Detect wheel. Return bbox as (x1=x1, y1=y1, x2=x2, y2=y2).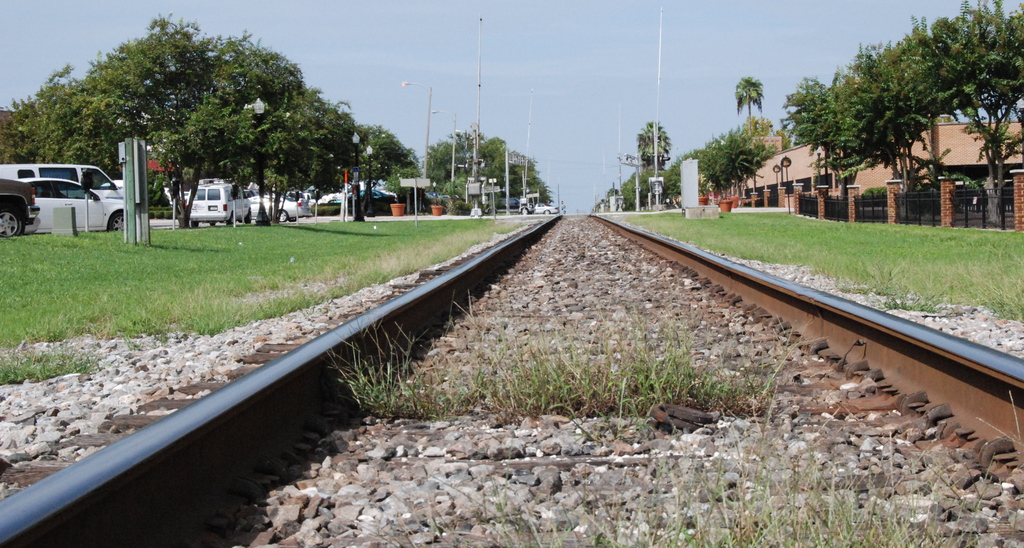
(x1=278, y1=211, x2=291, y2=221).
